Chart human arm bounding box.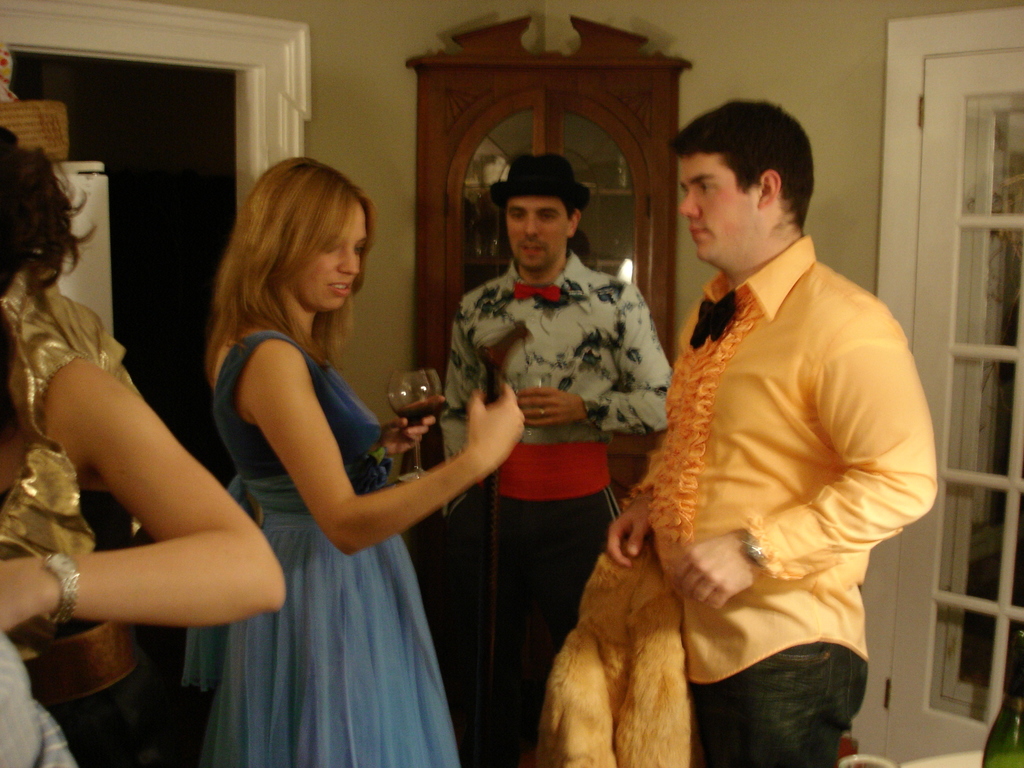
Charted: 509,278,682,444.
